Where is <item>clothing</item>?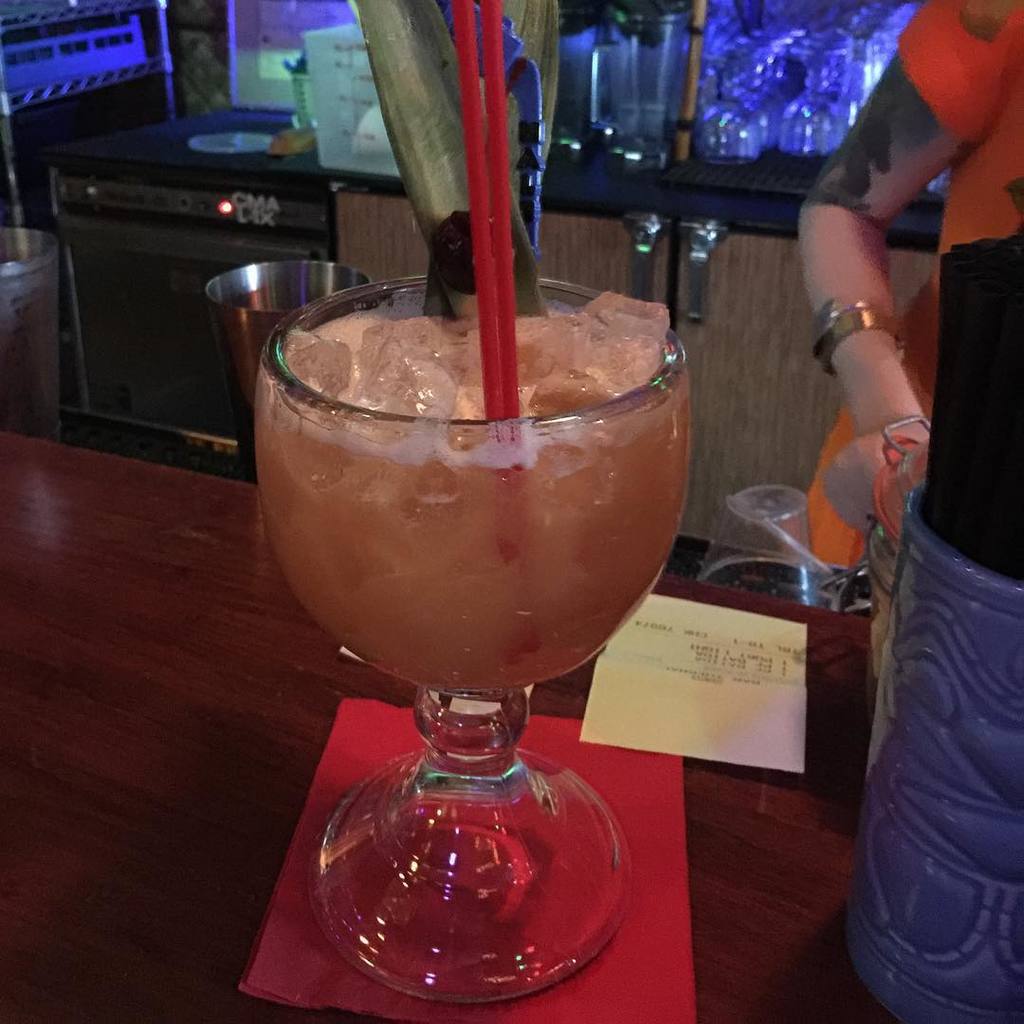
x1=900, y1=7, x2=1019, y2=578.
